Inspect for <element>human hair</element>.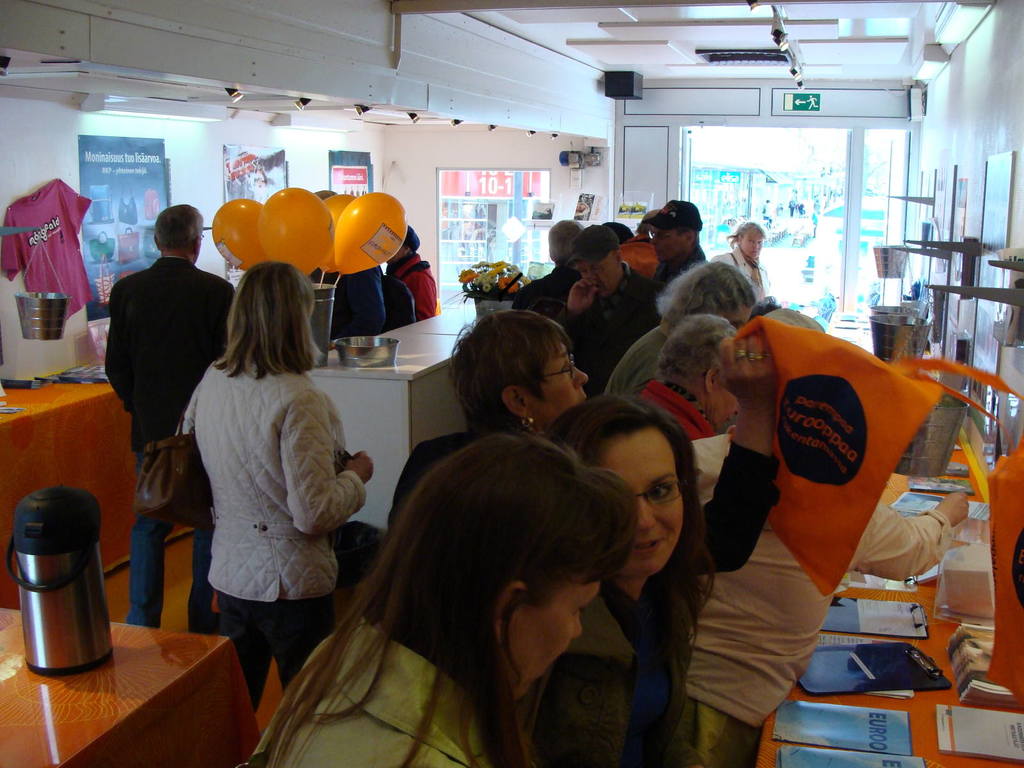
Inspection: <bbox>602, 222, 630, 241</bbox>.
